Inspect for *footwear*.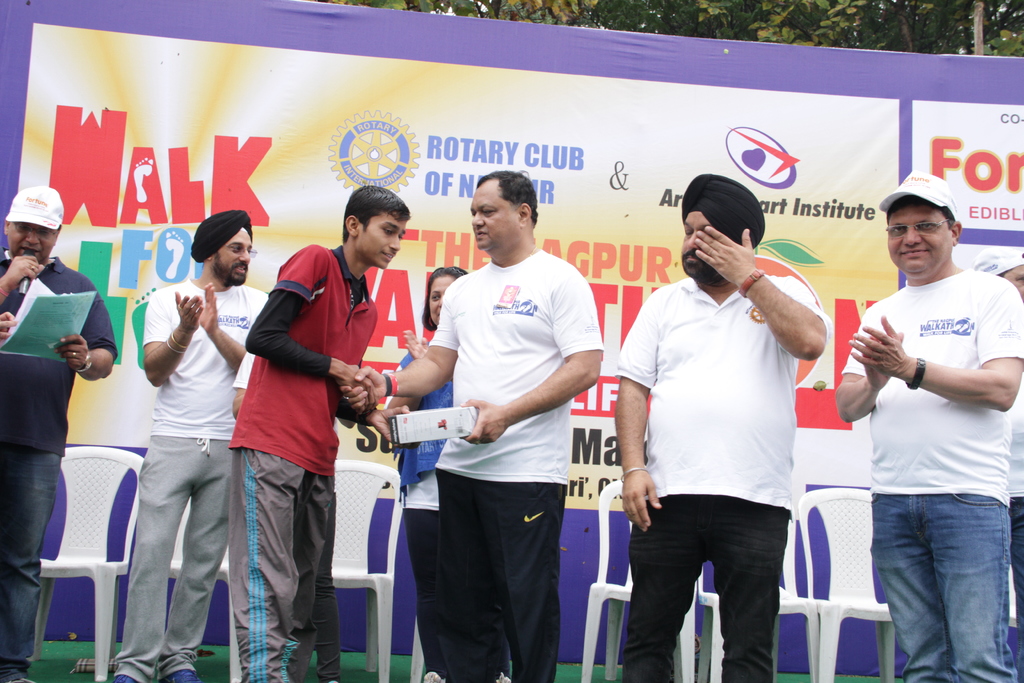
Inspection: 114, 675, 132, 682.
